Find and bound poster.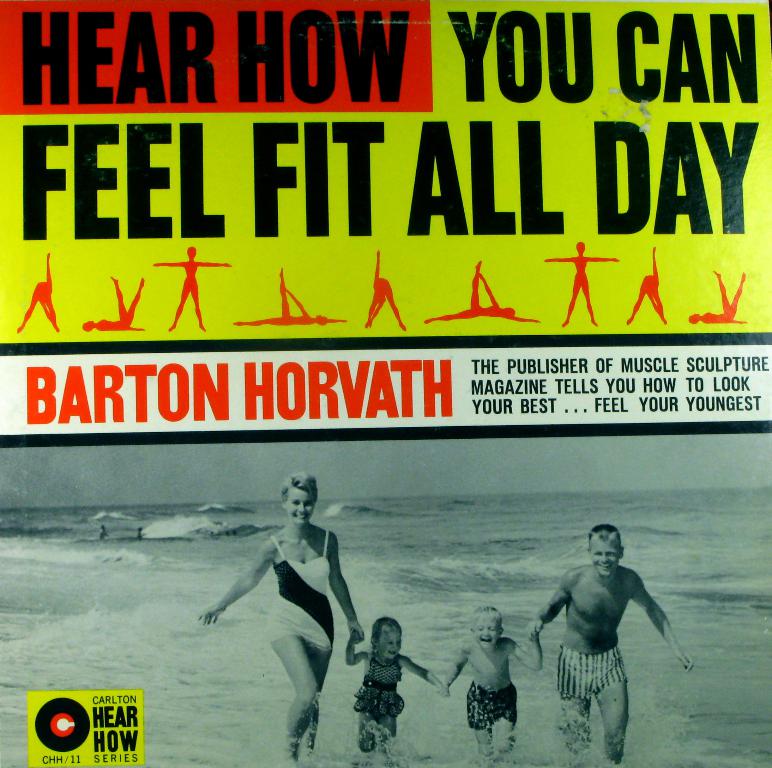
Bound: x1=0 y1=0 x2=771 y2=767.
